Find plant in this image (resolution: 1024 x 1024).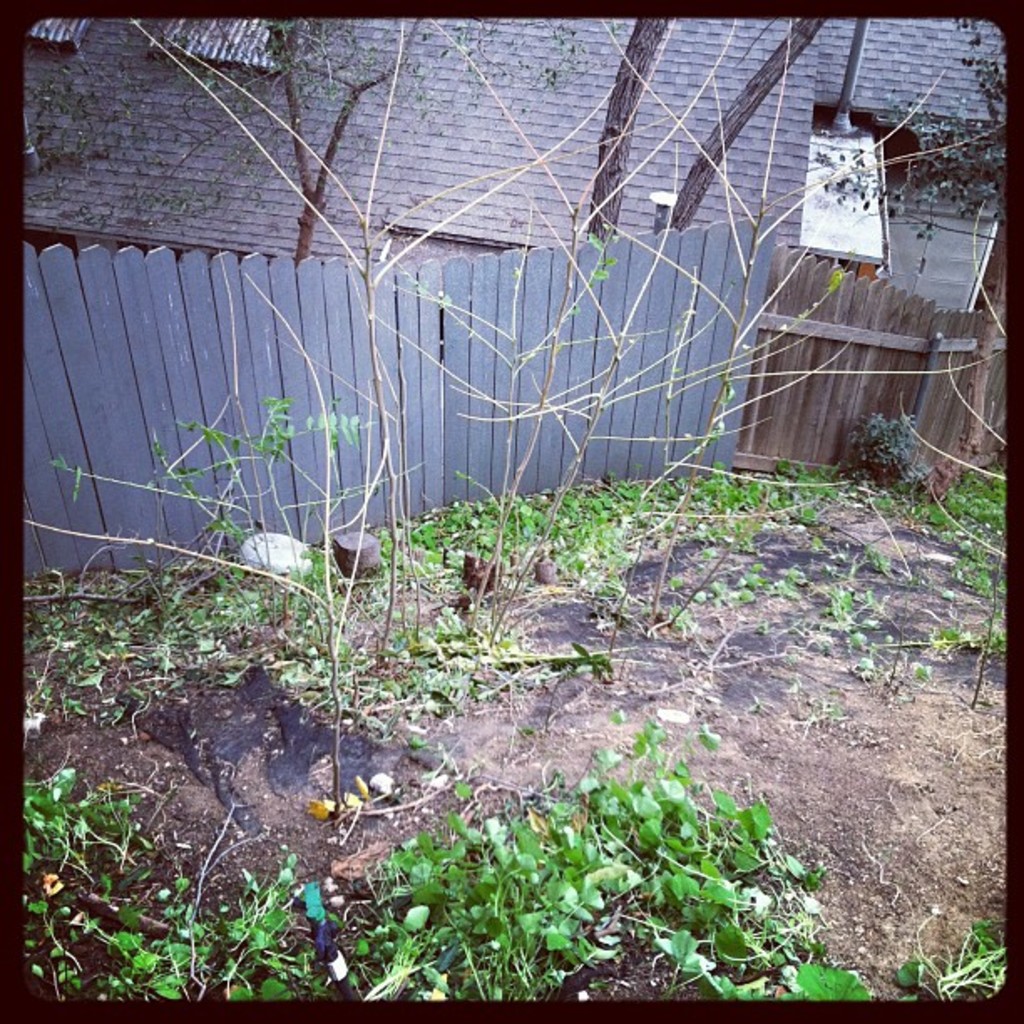
box=[890, 907, 1012, 1001].
